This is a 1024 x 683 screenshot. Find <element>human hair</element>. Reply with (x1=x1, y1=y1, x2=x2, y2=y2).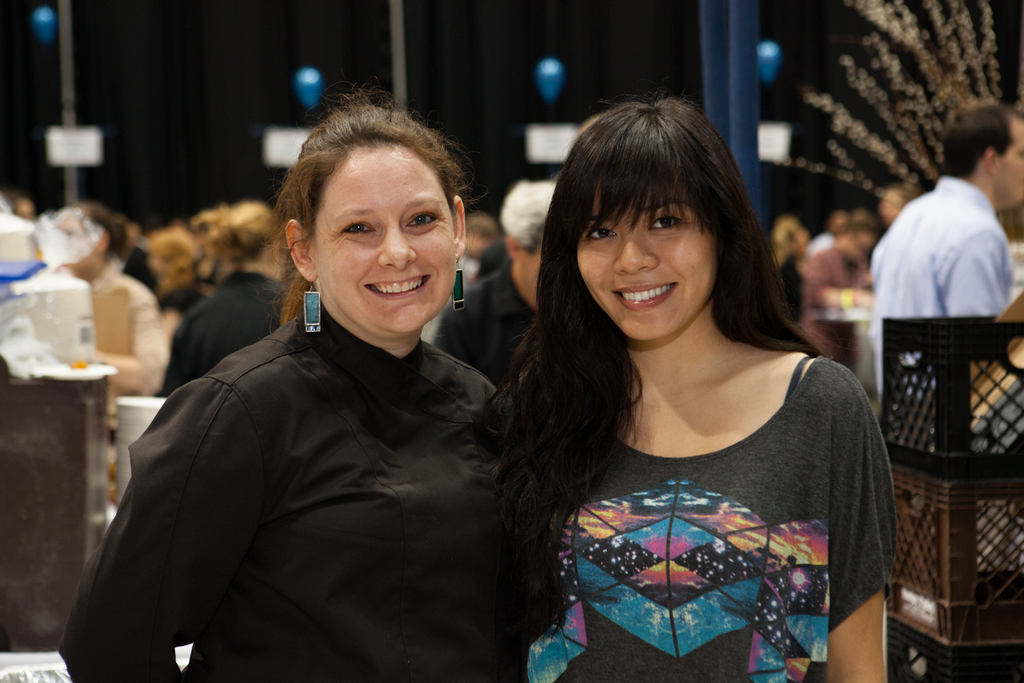
(x1=74, y1=202, x2=129, y2=257).
